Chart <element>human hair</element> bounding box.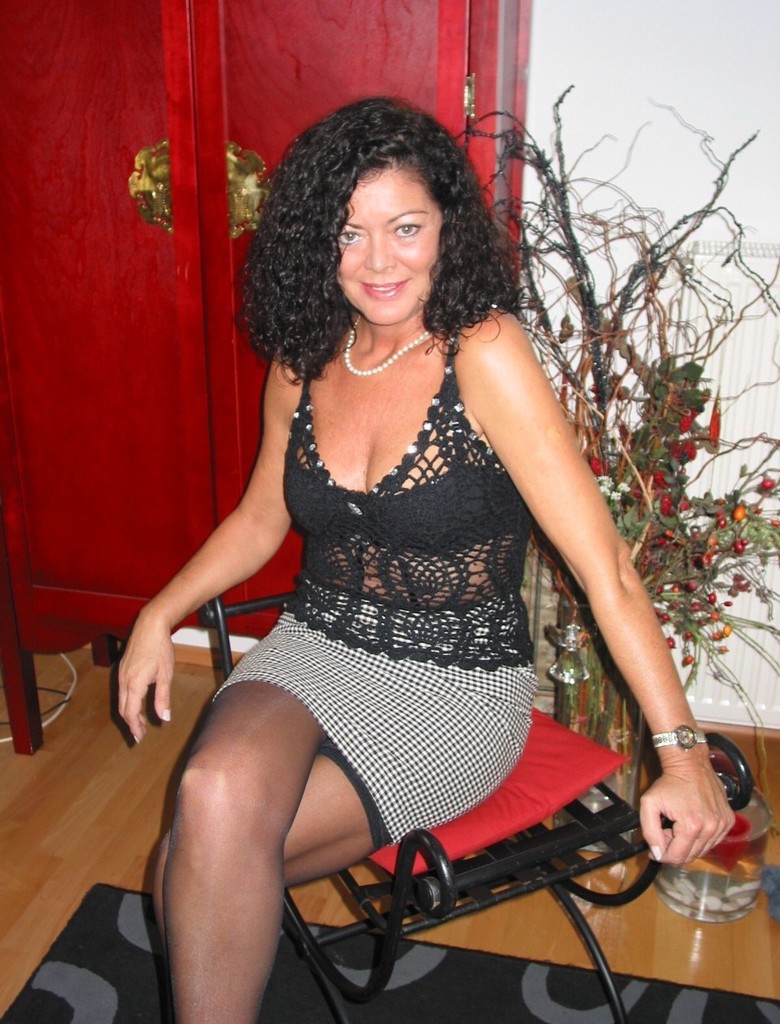
Charted: <region>263, 78, 509, 355</region>.
